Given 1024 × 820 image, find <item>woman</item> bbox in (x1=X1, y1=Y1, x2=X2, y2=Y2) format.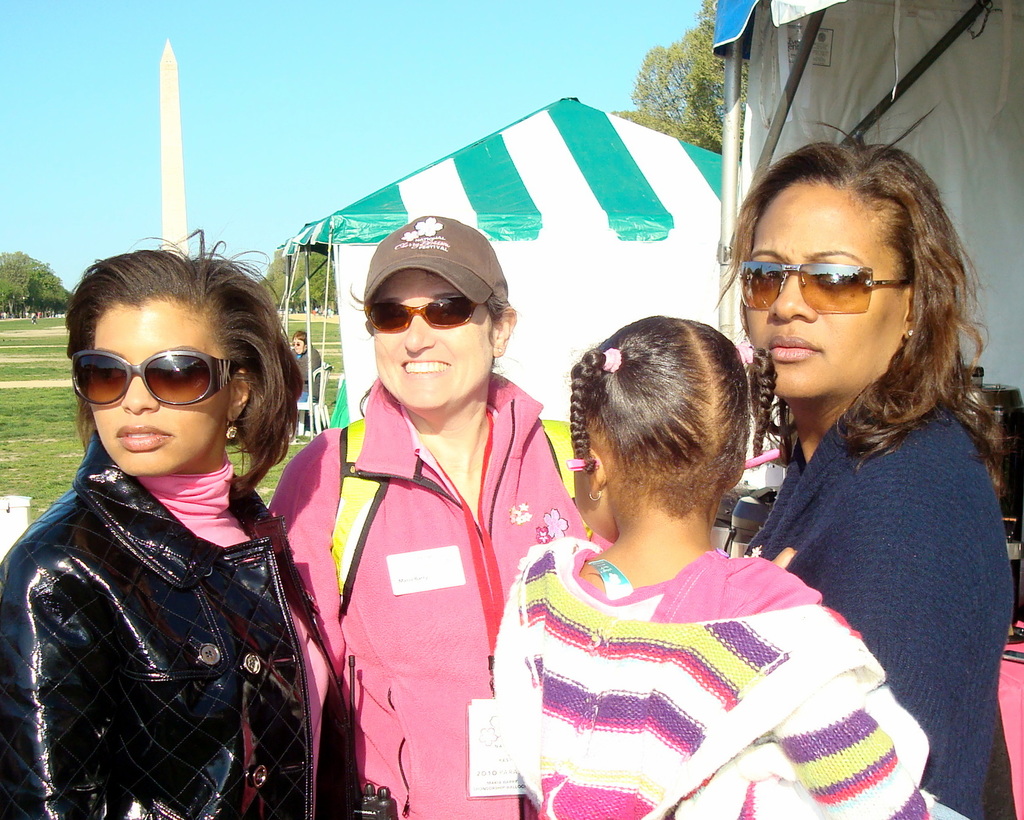
(x1=0, y1=225, x2=396, y2=819).
